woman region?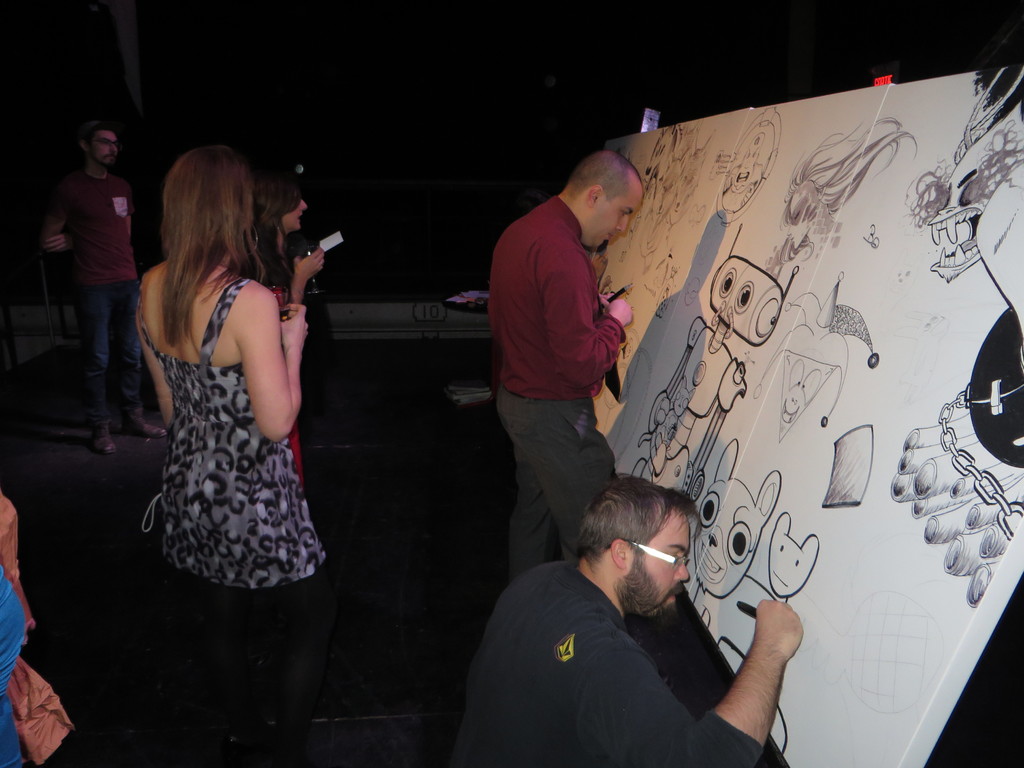
234, 159, 335, 400
